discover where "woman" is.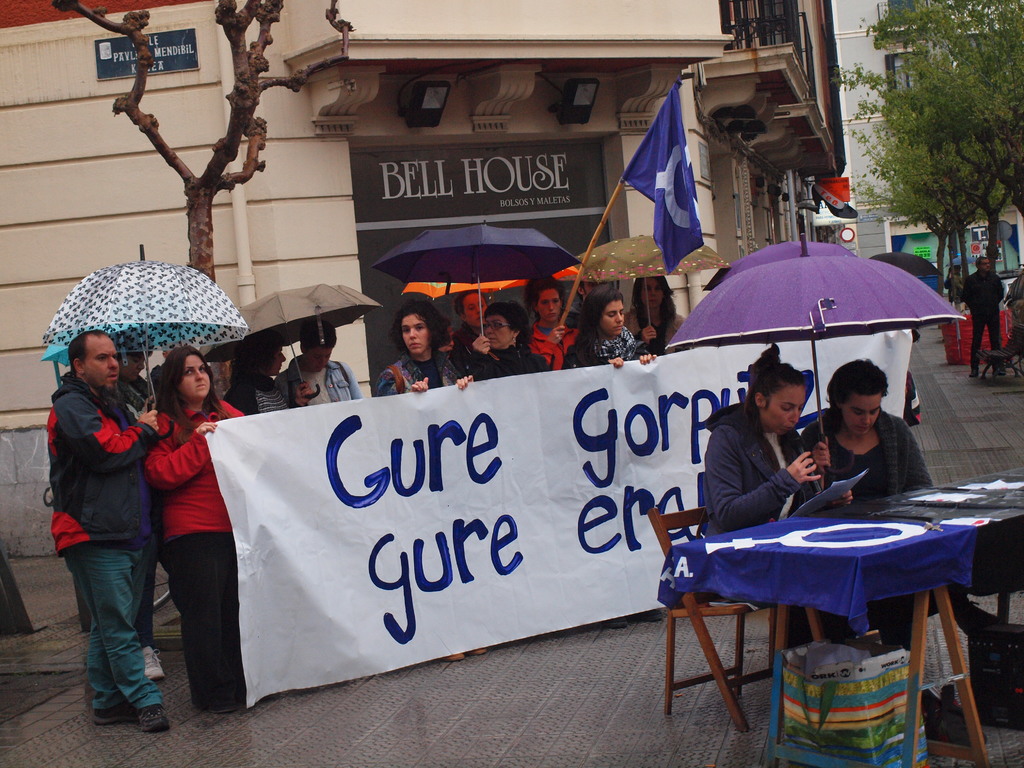
Discovered at 117/335/236/728.
